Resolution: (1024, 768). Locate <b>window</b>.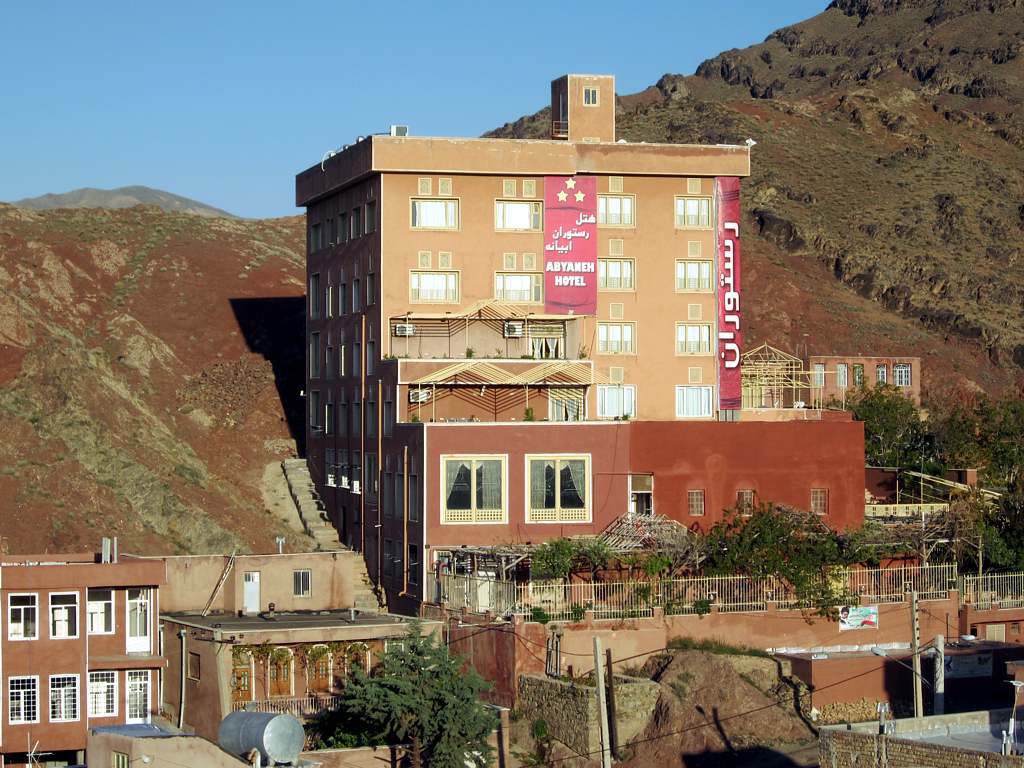
l=86, t=672, r=119, b=719.
